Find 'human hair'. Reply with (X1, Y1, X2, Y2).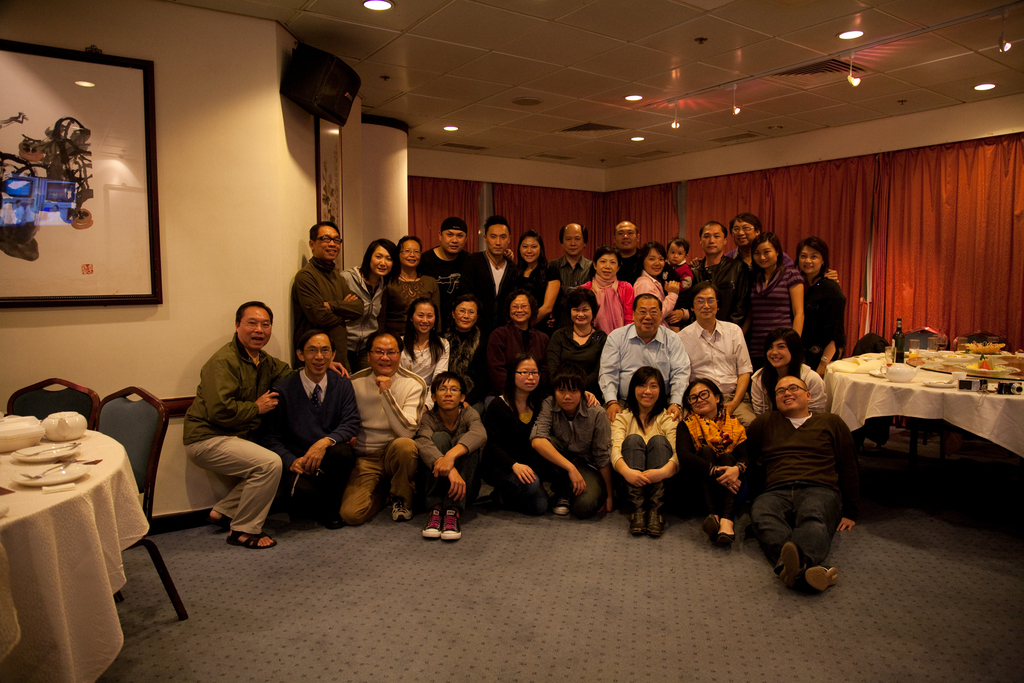
(636, 242, 669, 274).
